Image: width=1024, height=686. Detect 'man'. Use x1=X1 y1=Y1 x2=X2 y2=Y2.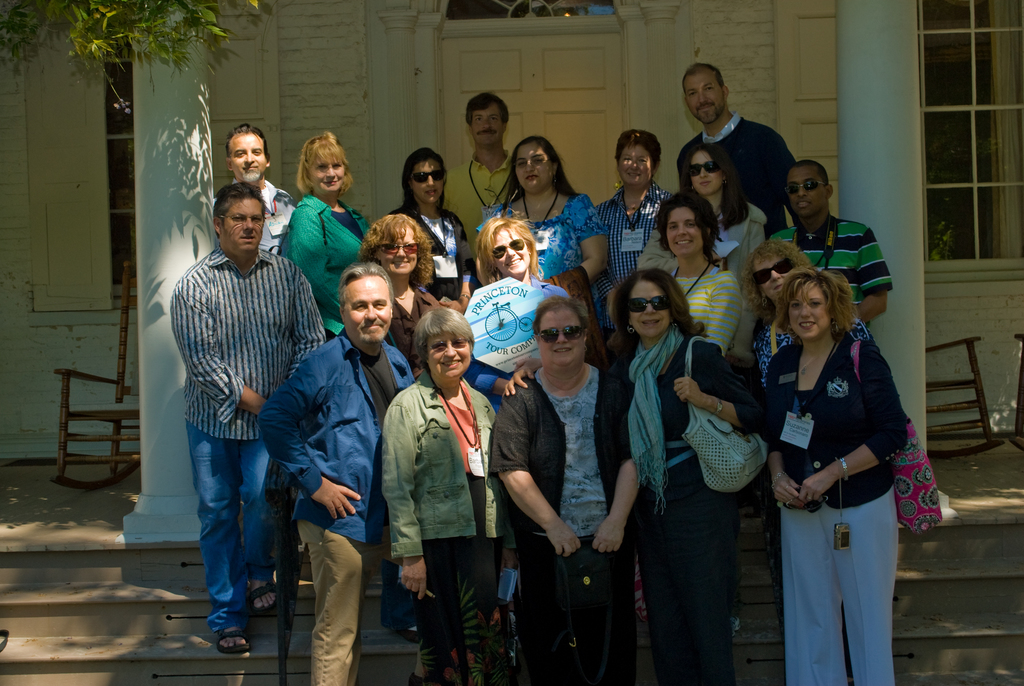
x1=200 y1=126 x2=305 y2=261.
